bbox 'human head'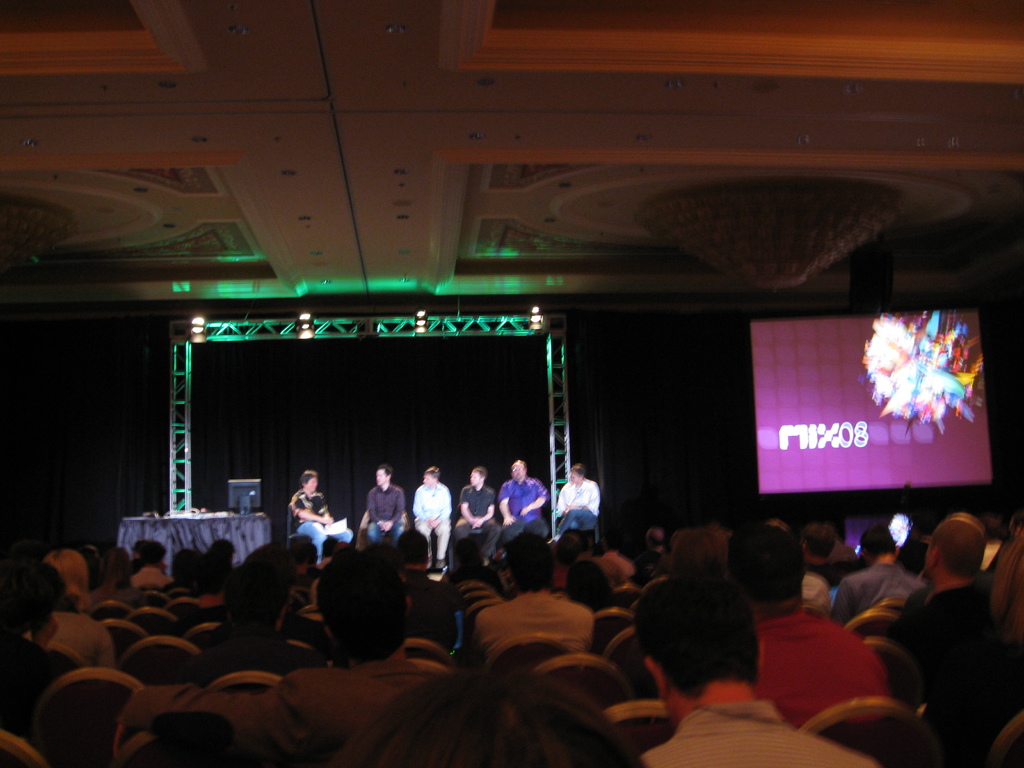
<region>860, 525, 901, 564</region>
